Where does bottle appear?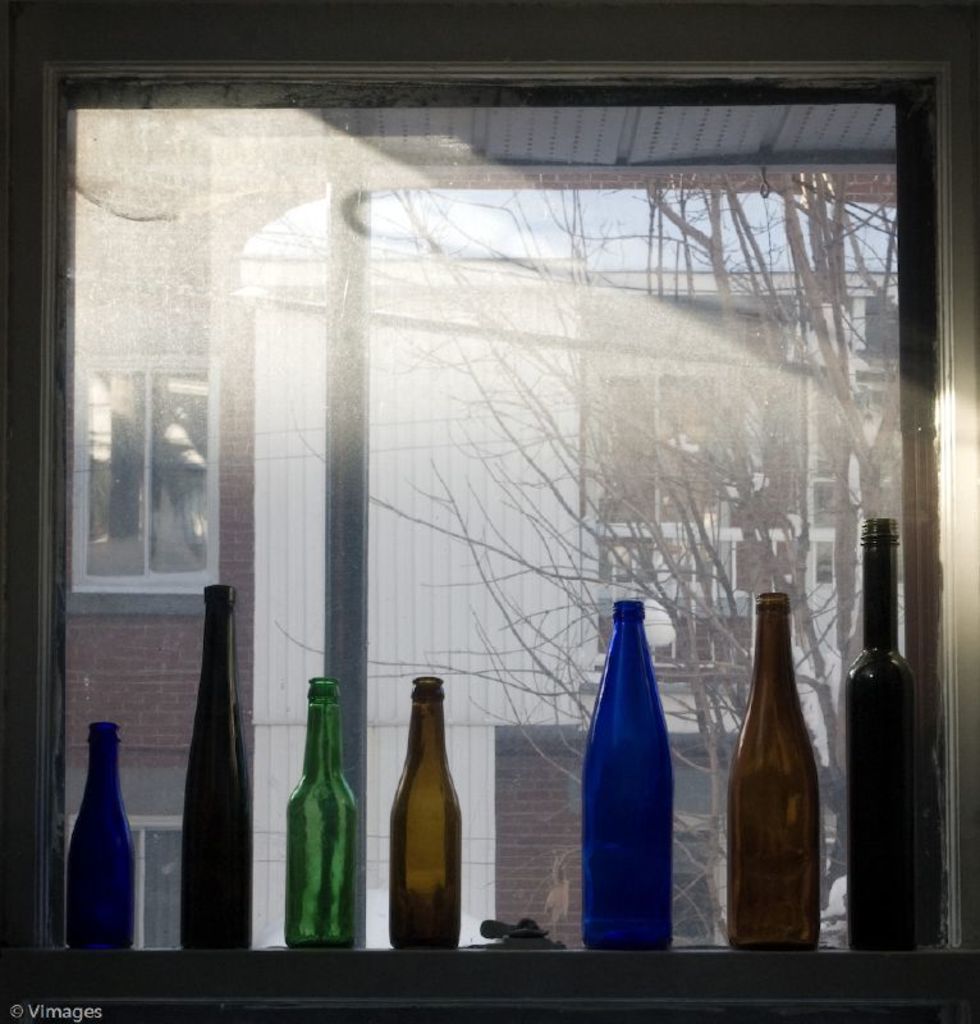
Appears at box(61, 719, 136, 951).
